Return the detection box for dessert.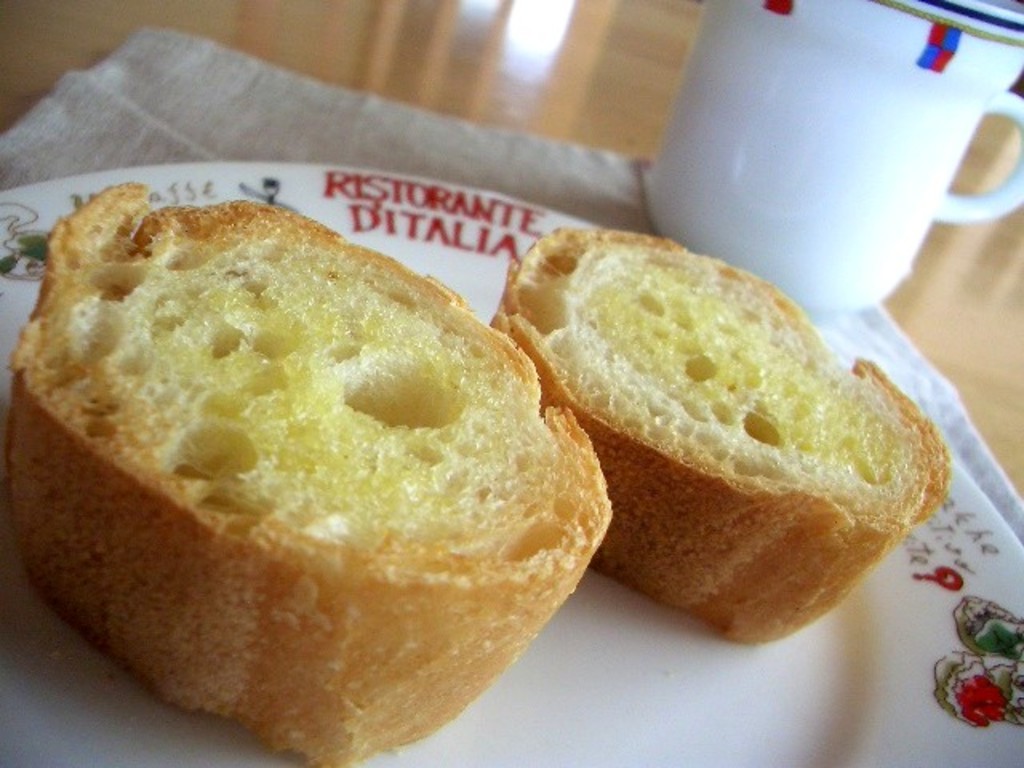
{"x1": 501, "y1": 224, "x2": 950, "y2": 650}.
